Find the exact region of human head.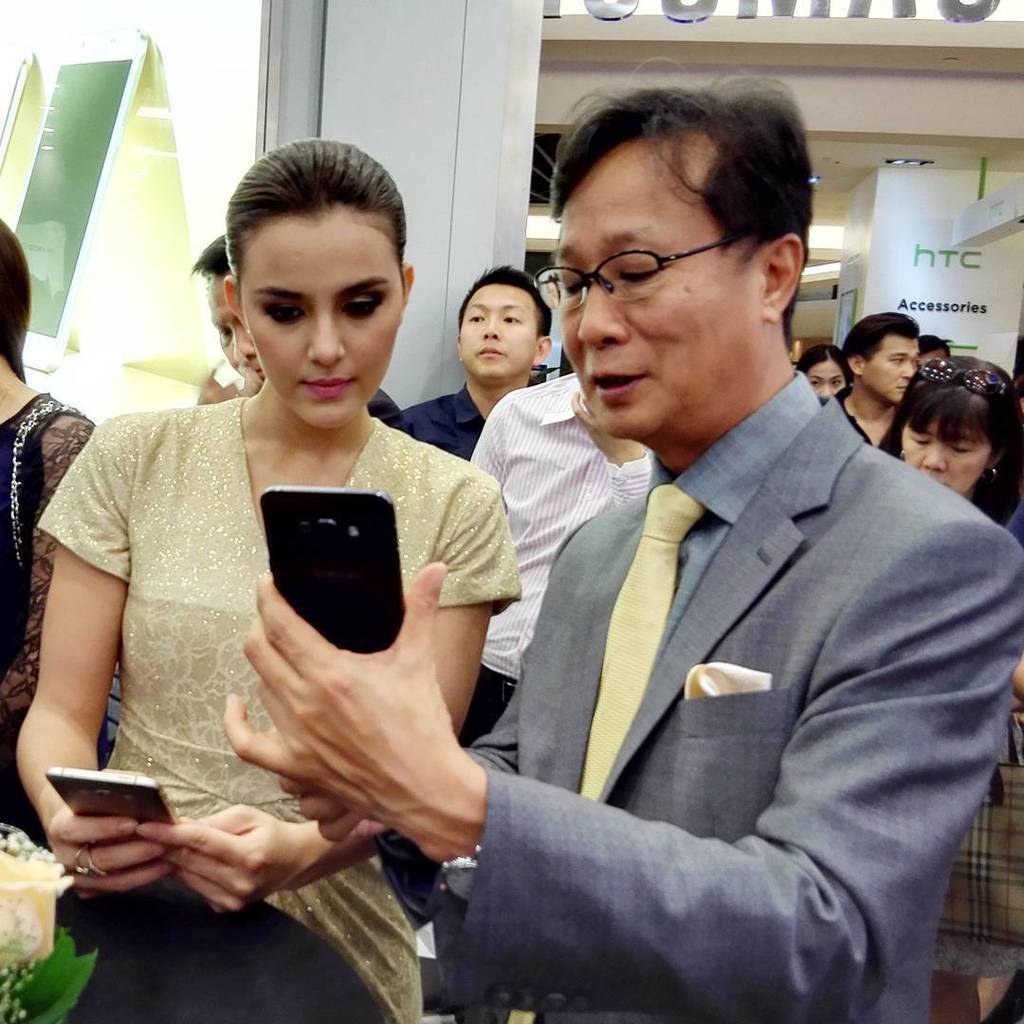
Exact region: (left=453, top=262, right=550, bottom=378).
